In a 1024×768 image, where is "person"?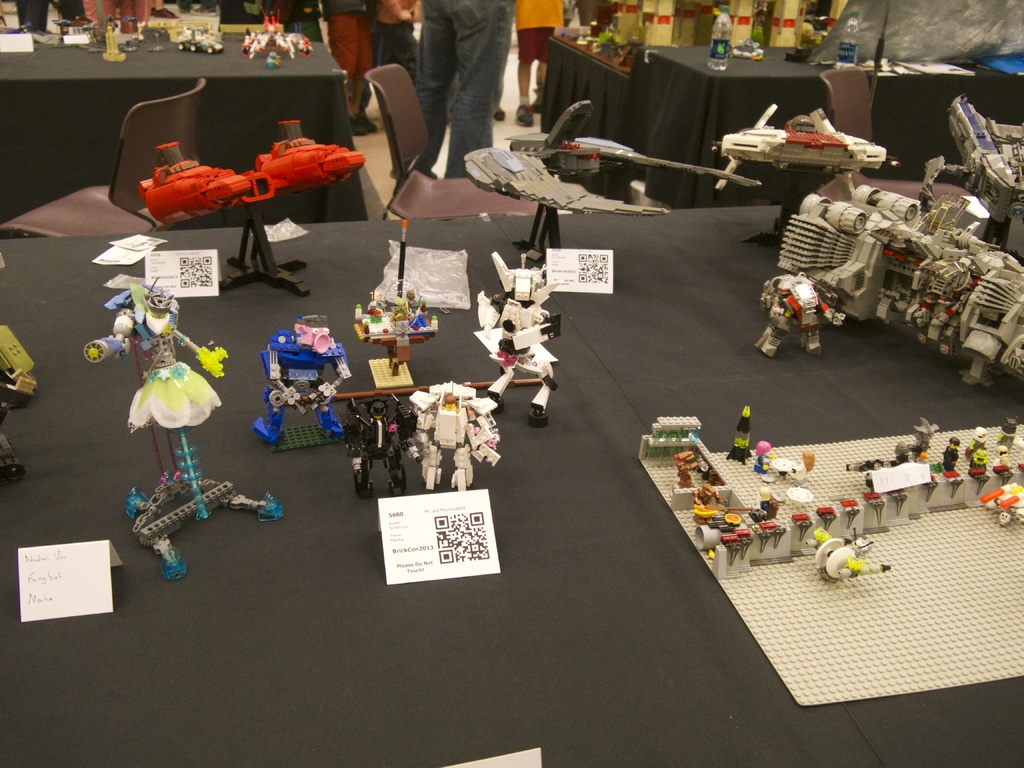
pyautogui.locateOnScreen(318, 0, 381, 136).
